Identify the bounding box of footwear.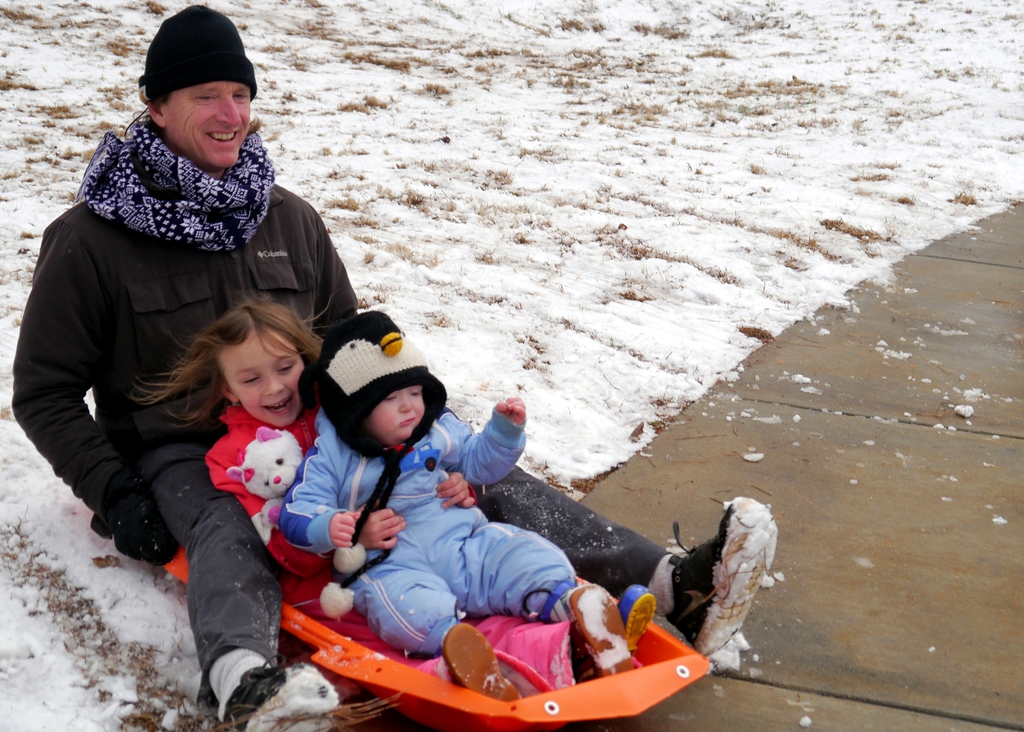
(x1=625, y1=584, x2=661, y2=640).
